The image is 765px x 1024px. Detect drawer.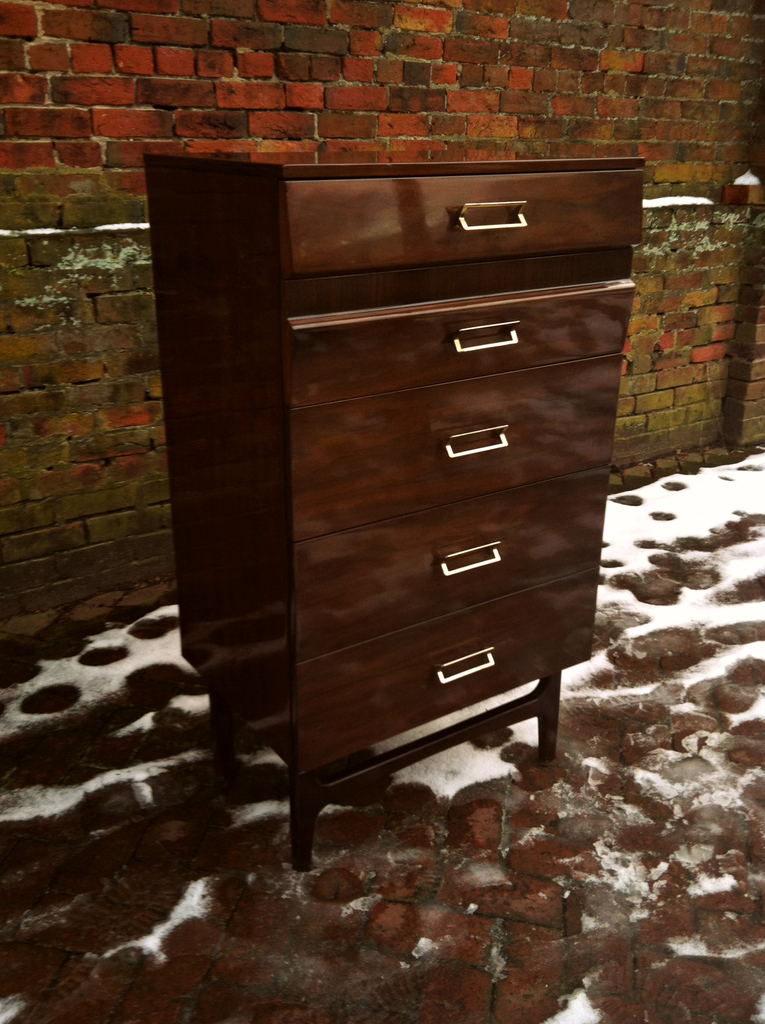
Detection: left=299, top=565, right=599, bottom=774.
